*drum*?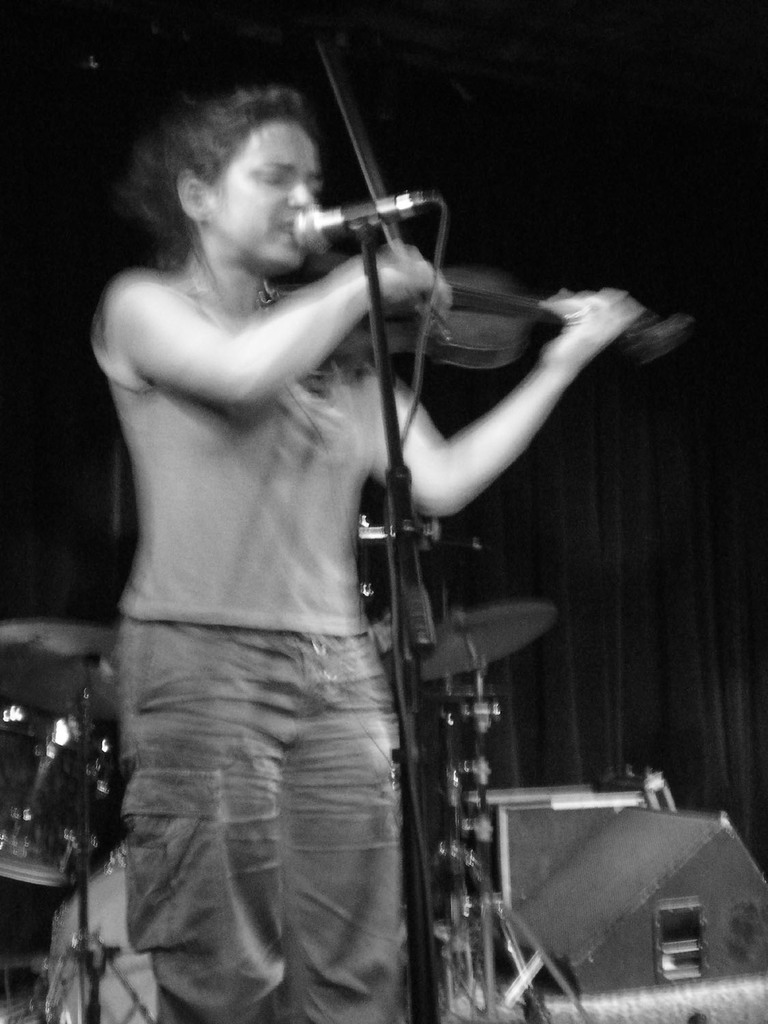
[x1=0, y1=703, x2=113, y2=887]
